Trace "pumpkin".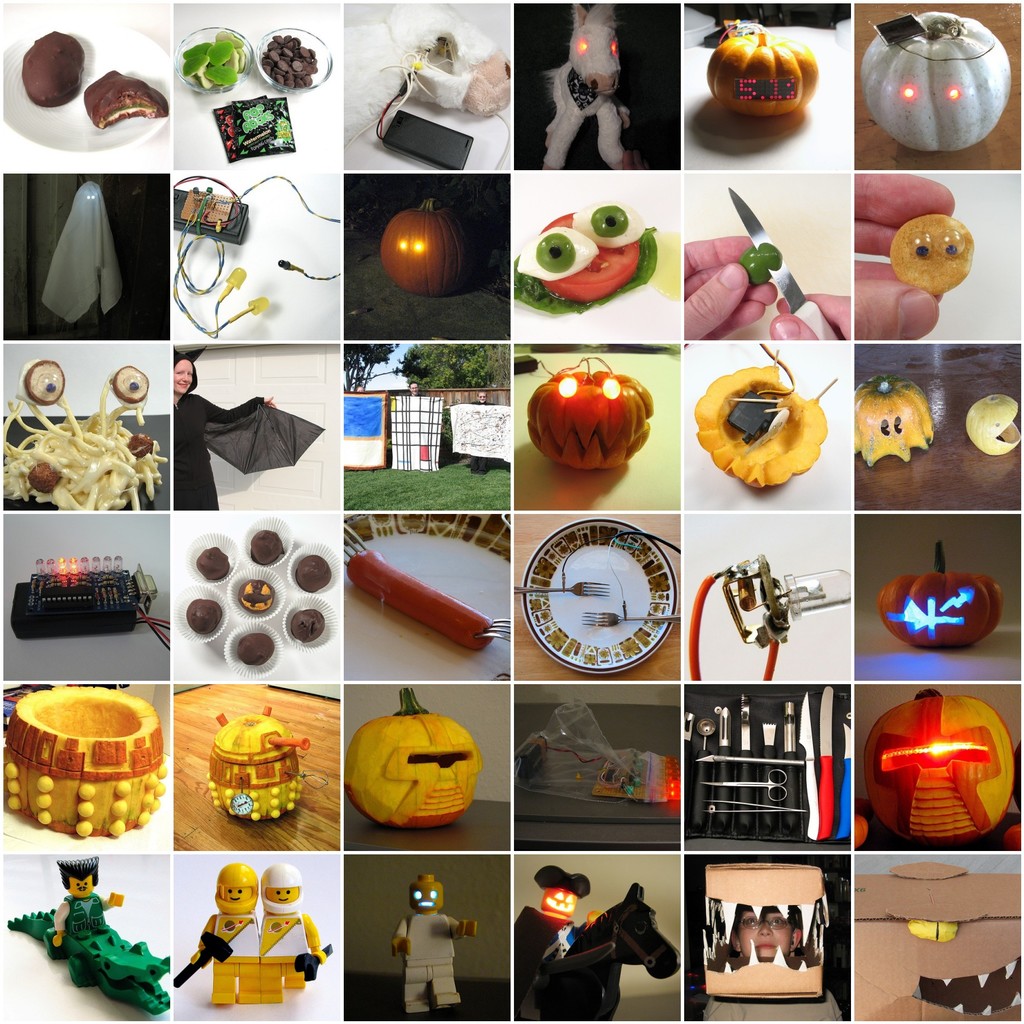
Traced to <region>853, 376, 929, 467</region>.
